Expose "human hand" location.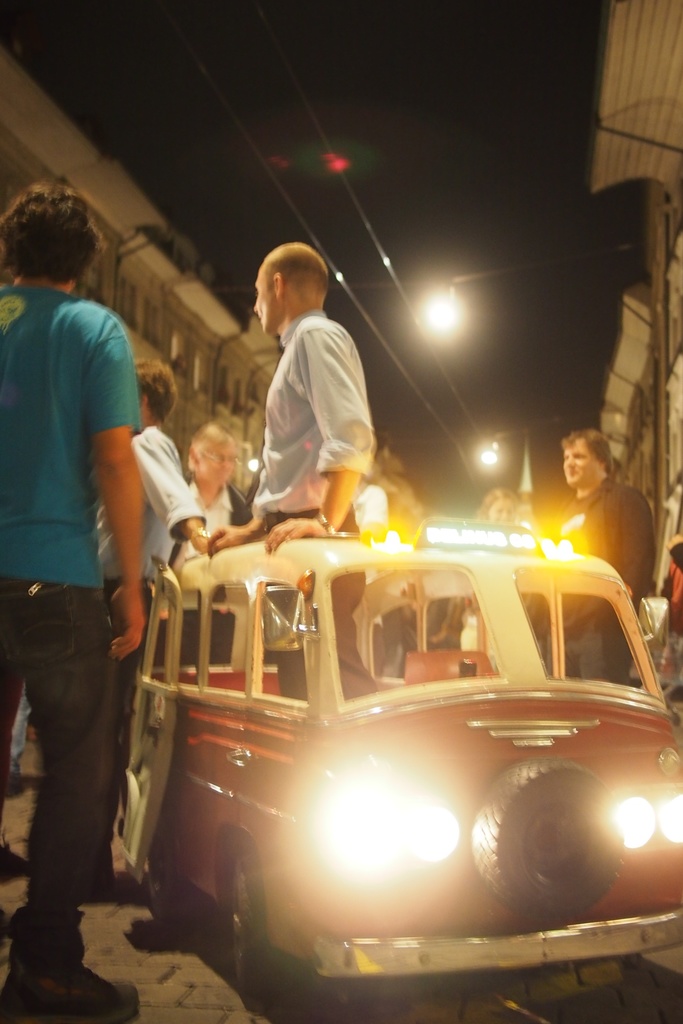
Exposed at box=[204, 522, 248, 561].
